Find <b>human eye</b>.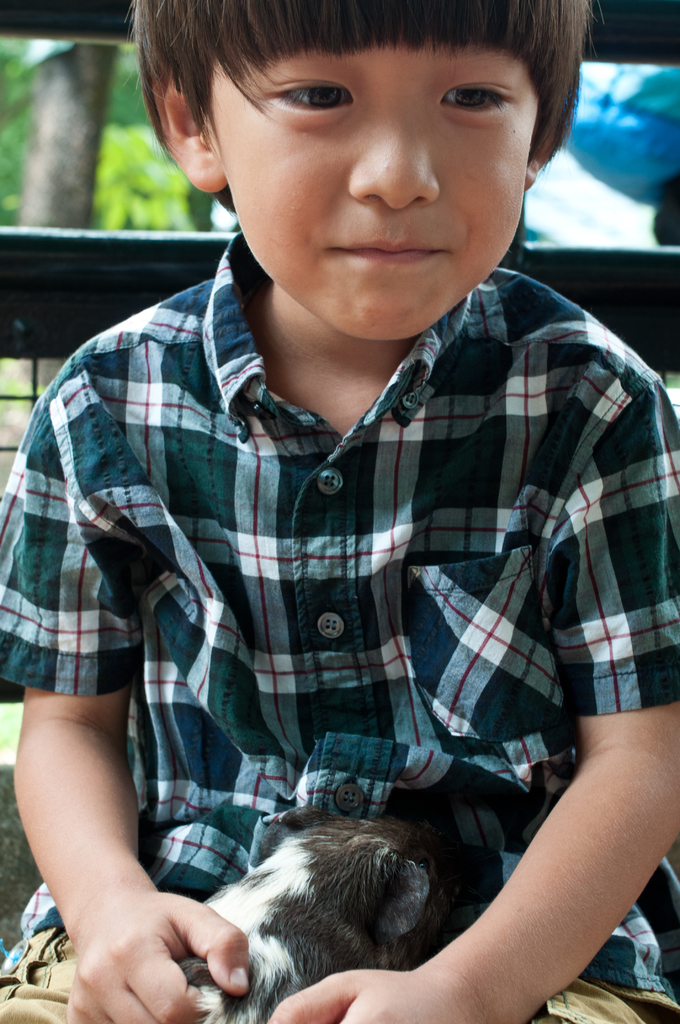
box=[263, 59, 365, 113].
